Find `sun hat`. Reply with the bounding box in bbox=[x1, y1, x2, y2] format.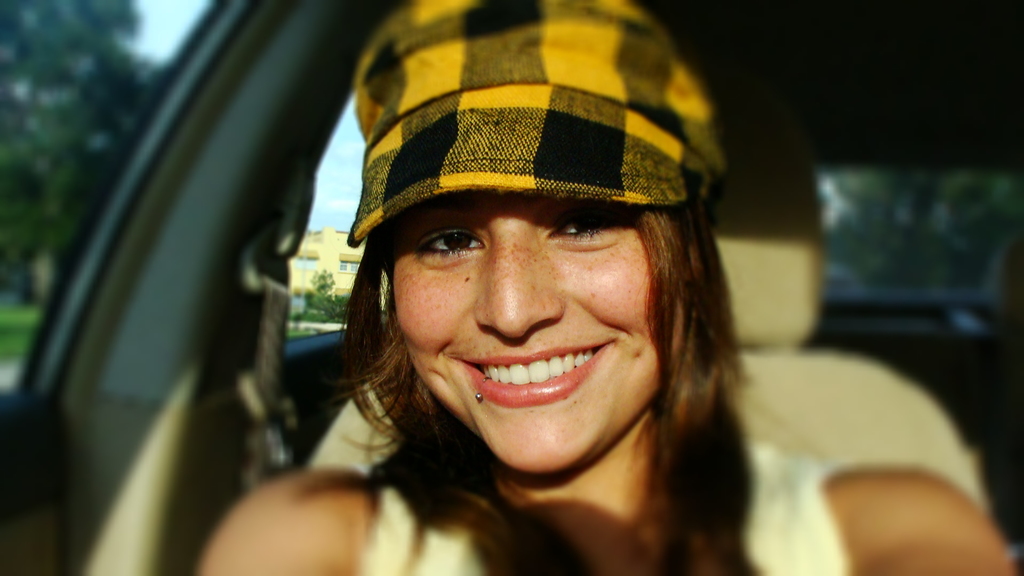
bbox=[347, 1, 732, 249].
